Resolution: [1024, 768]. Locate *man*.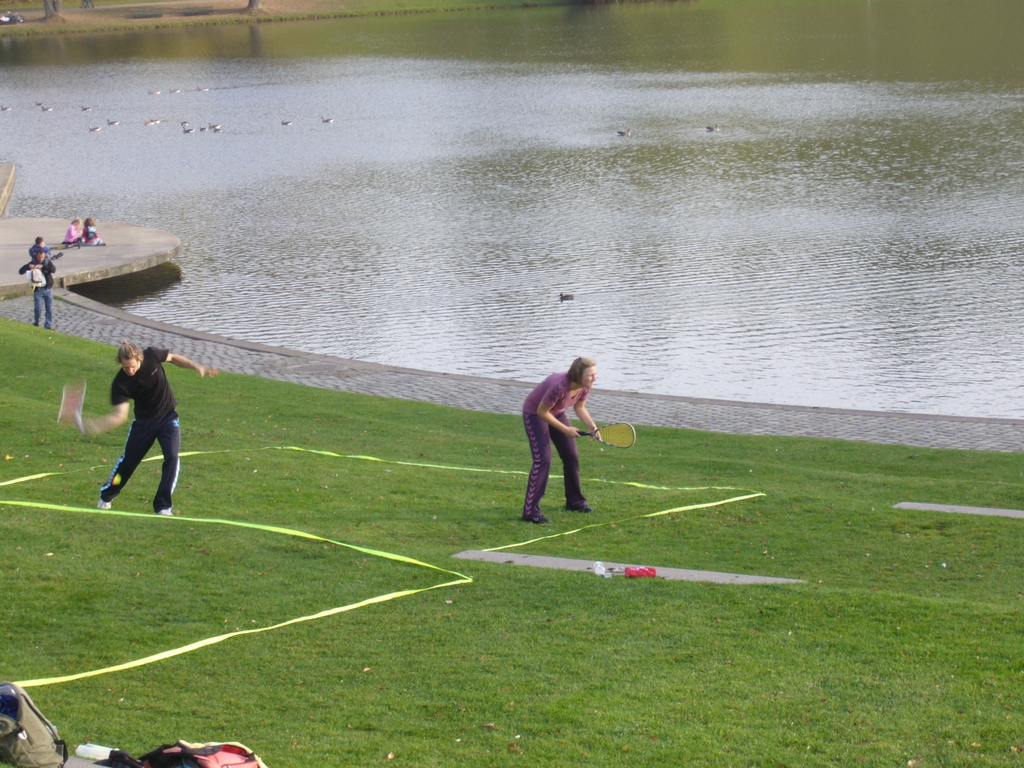
box=[513, 356, 616, 527].
